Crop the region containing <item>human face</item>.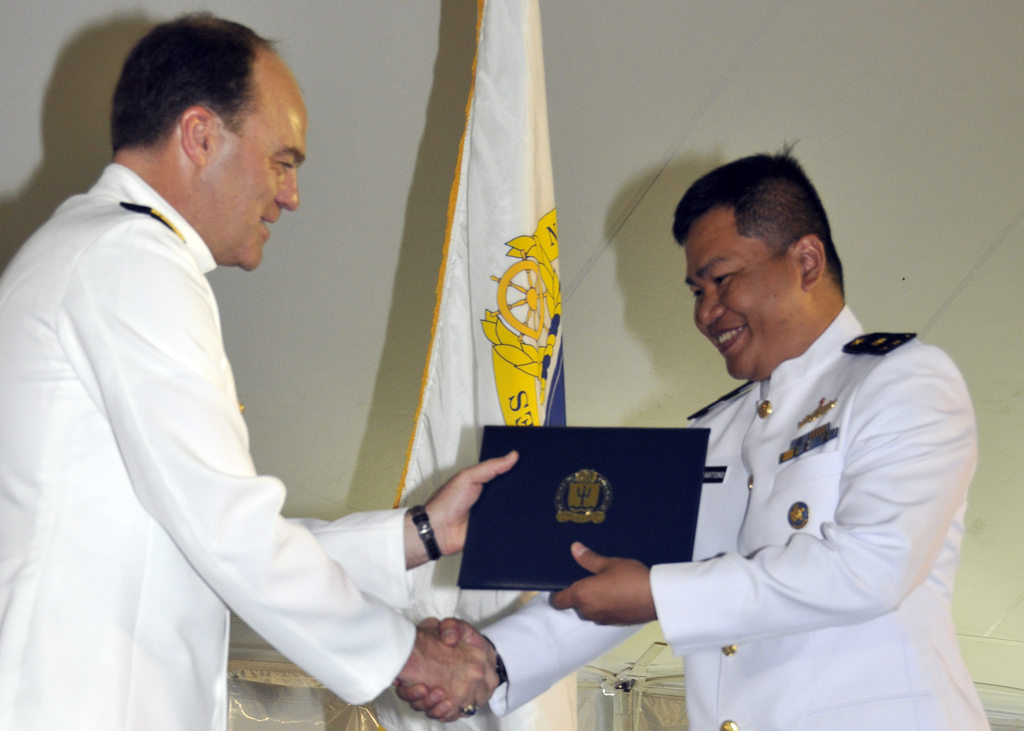
Crop region: 190,48,308,271.
